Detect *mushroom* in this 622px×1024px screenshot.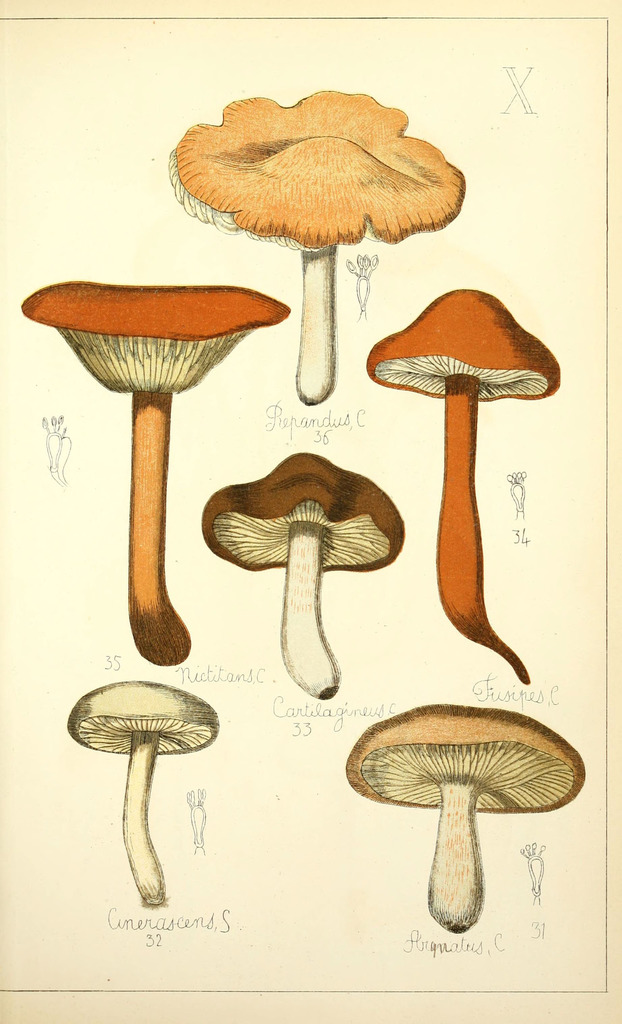
Detection: 200 455 405 700.
